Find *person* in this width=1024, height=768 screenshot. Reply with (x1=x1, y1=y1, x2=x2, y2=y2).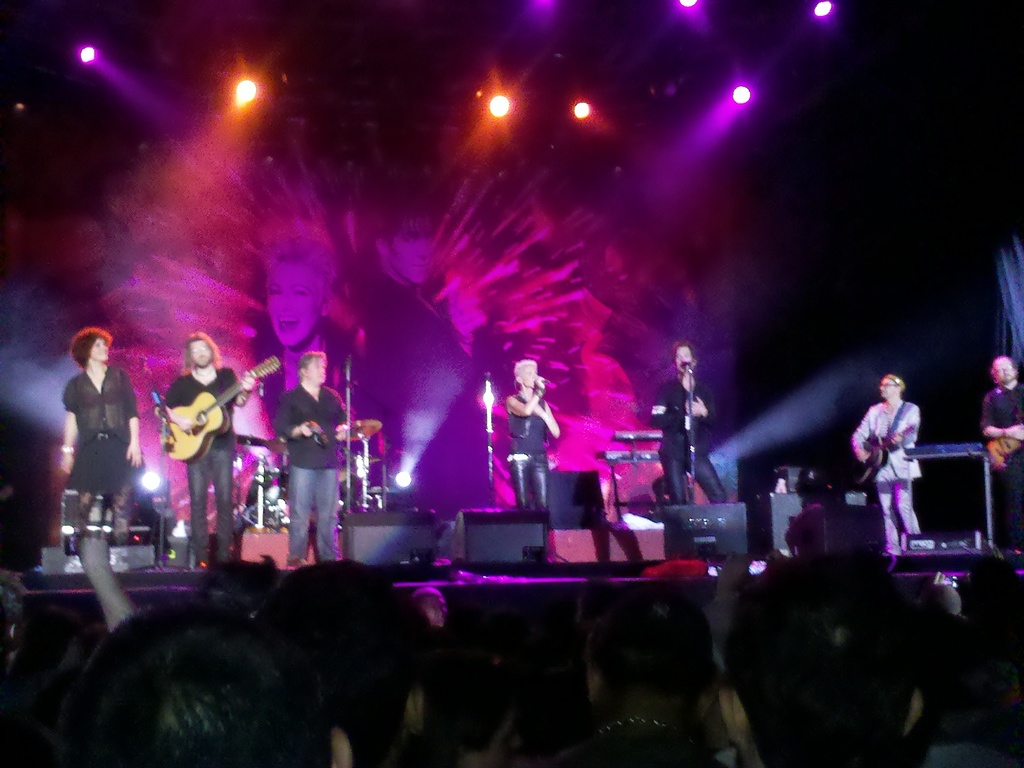
(x1=346, y1=218, x2=483, y2=502).
